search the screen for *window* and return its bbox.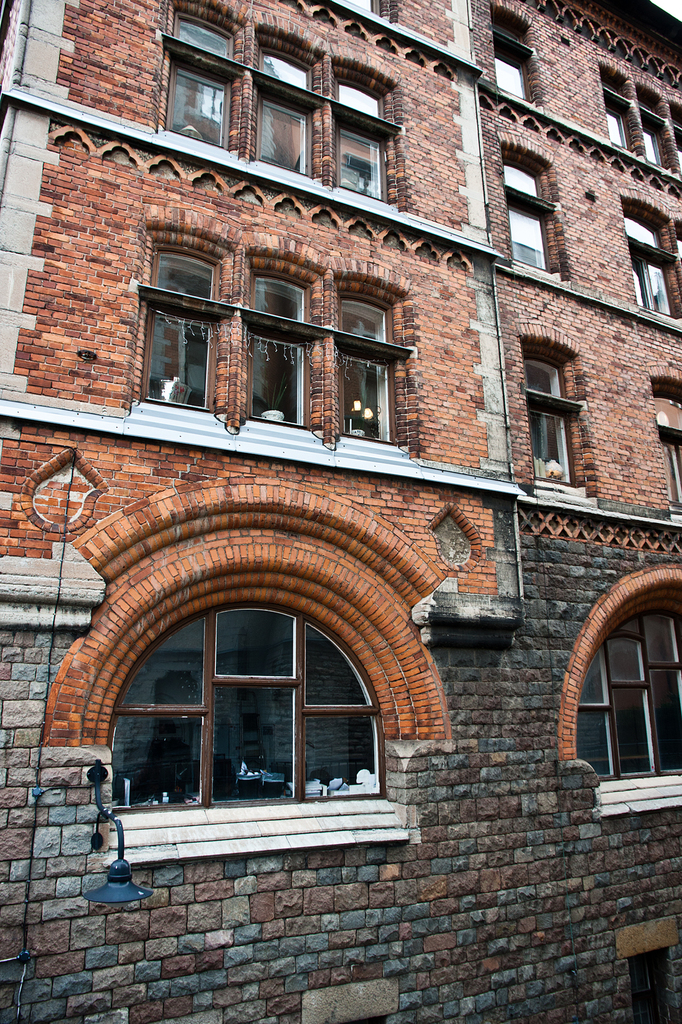
Found: x1=163 y1=13 x2=388 y2=205.
